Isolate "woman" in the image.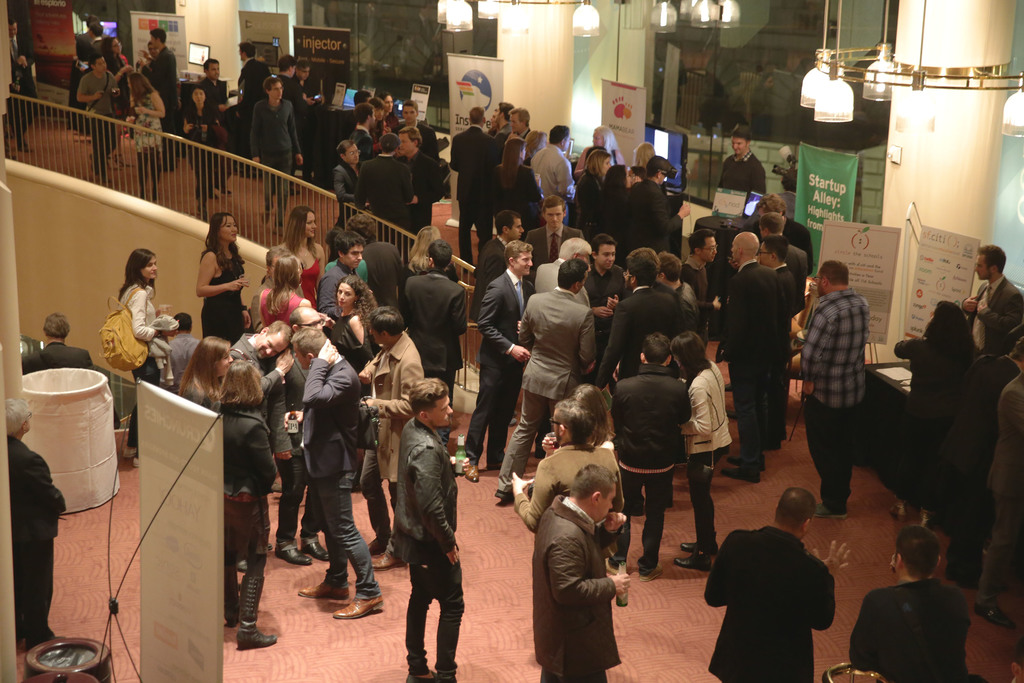
Isolated region: 493 138 537 228.
